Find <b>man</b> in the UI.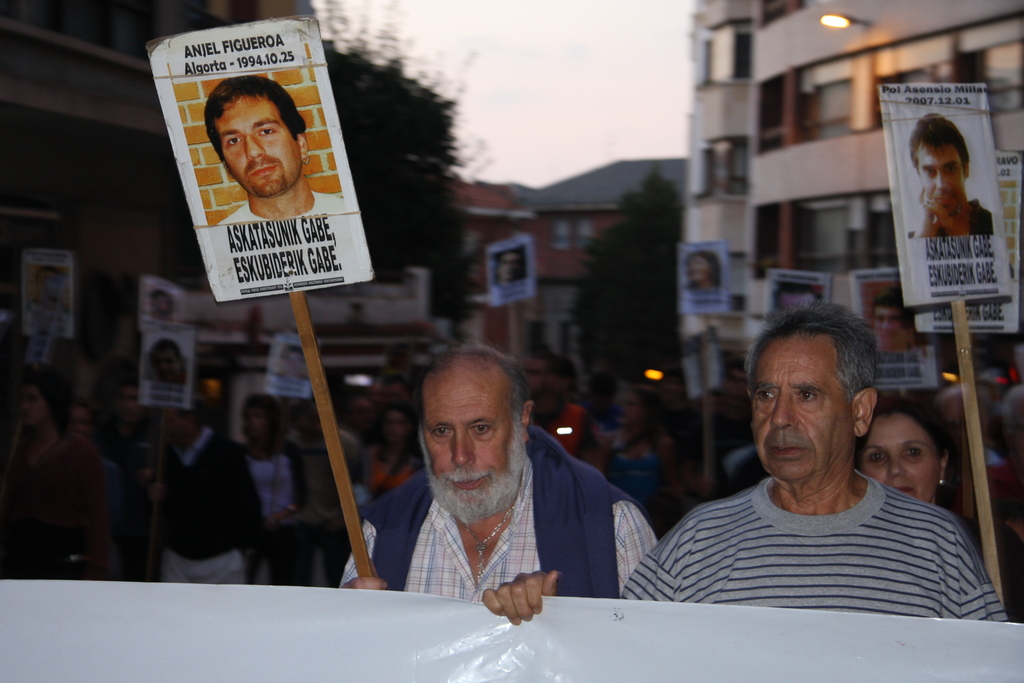
UI element at <bbox>910, 111, 992, 233</bbox>.
